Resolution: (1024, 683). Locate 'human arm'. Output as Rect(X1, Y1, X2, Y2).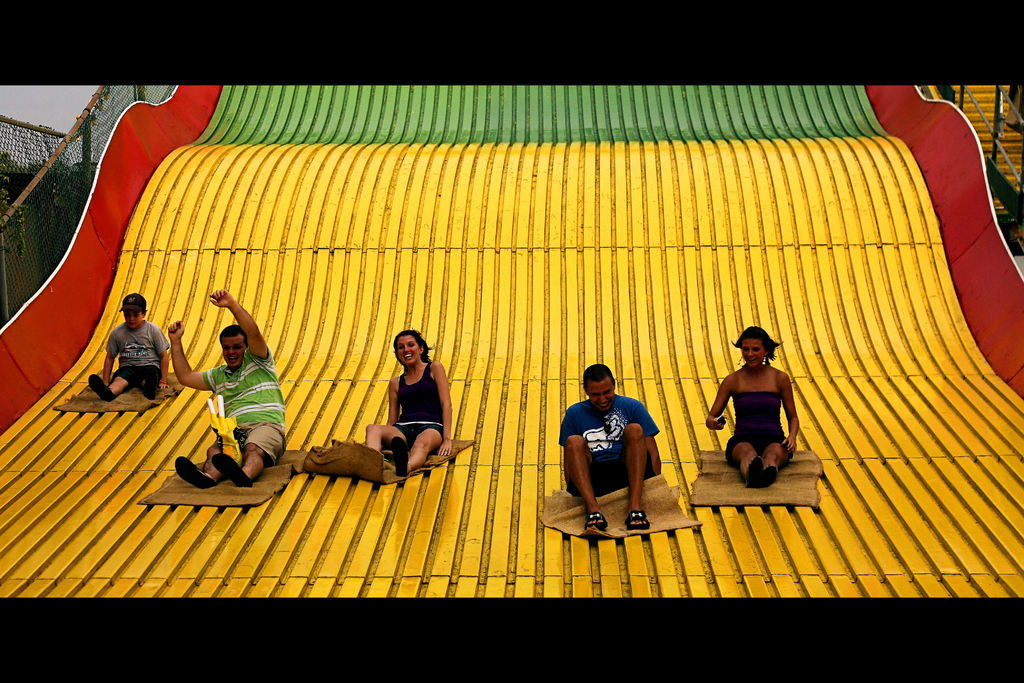
Rect(205, 289, 273, 363).
